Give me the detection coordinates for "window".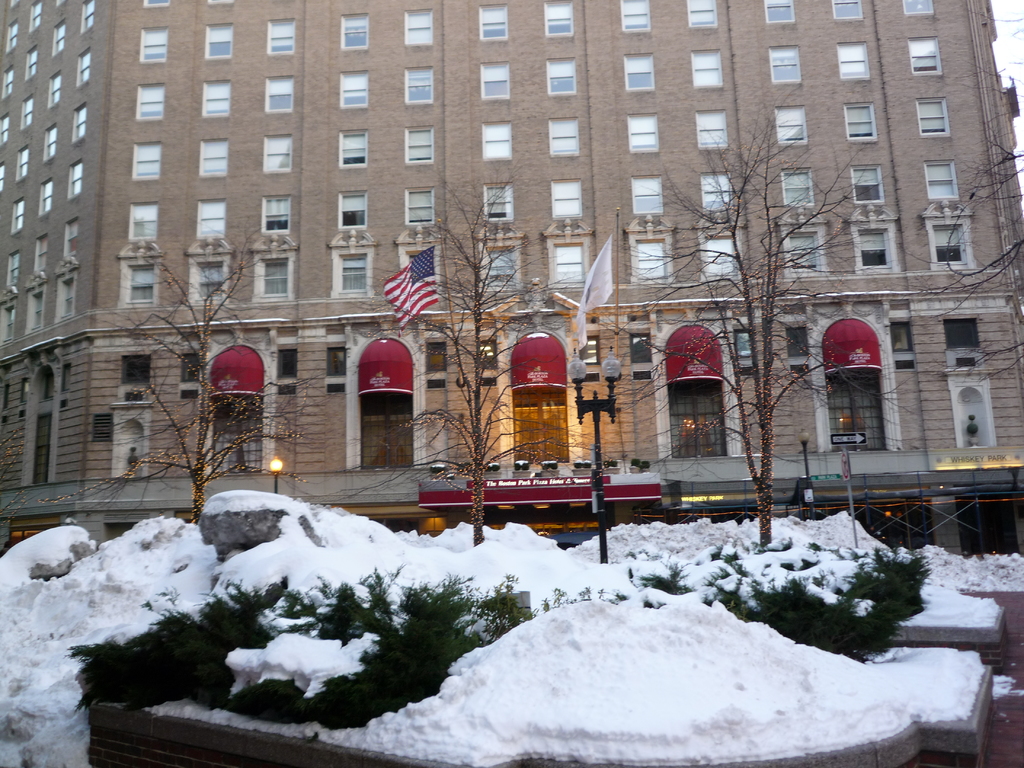
pyautogui.locateOnScreen(620, 0, 652, 30).
